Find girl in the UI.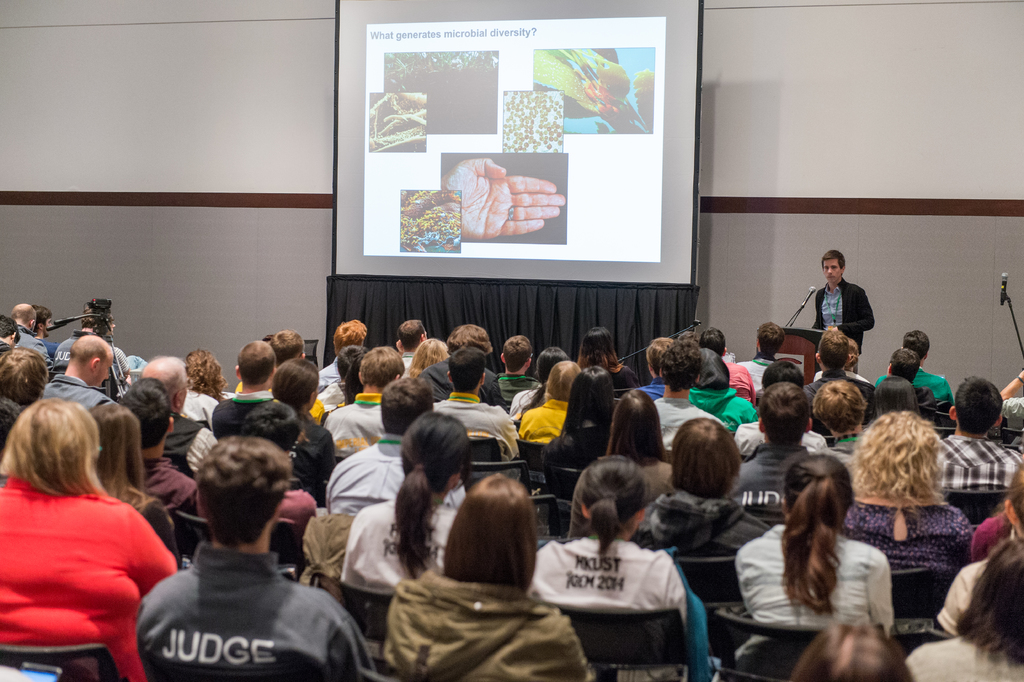
UI element at left=271, top=357, right=333, bottom=504.
